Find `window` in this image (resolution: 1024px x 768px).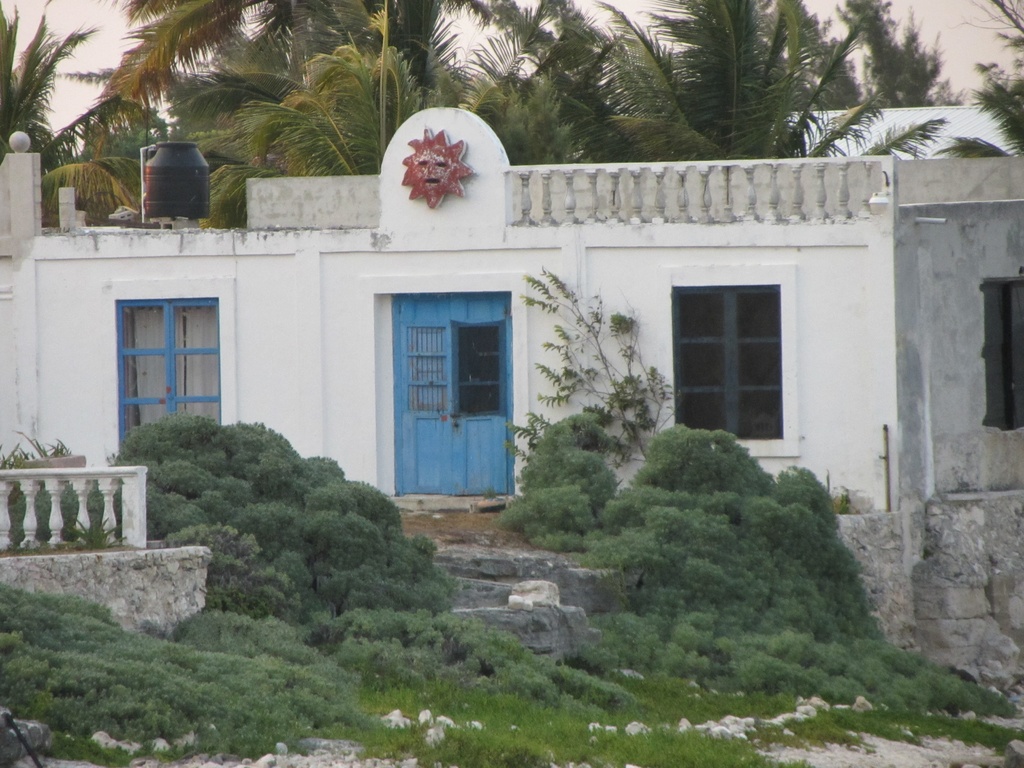
x1=668, y1=279, x2=801, y2=443.
